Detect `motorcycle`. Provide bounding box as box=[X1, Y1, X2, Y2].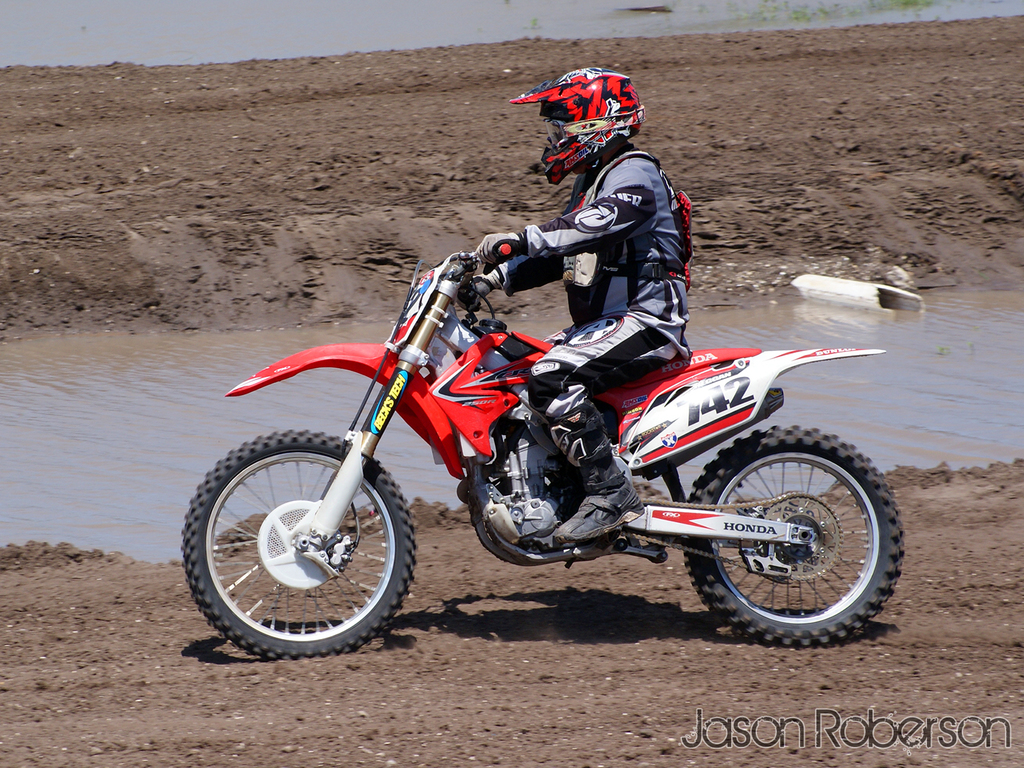
box=[188, 234, 906, 653].
